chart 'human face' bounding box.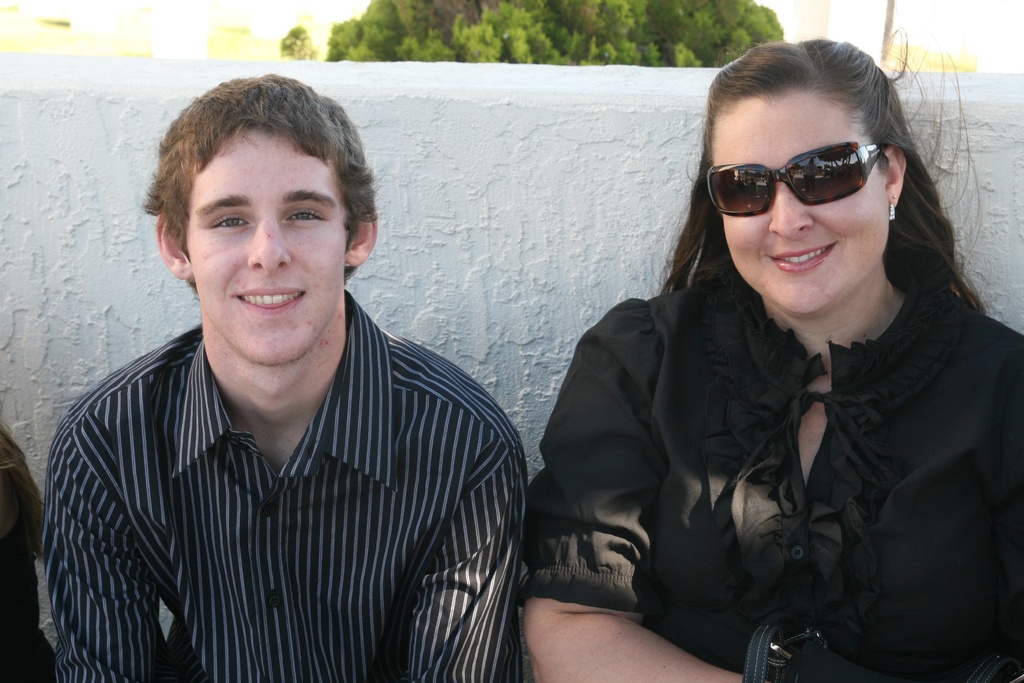
Charted: Rect(191, 128, 348, 366).
